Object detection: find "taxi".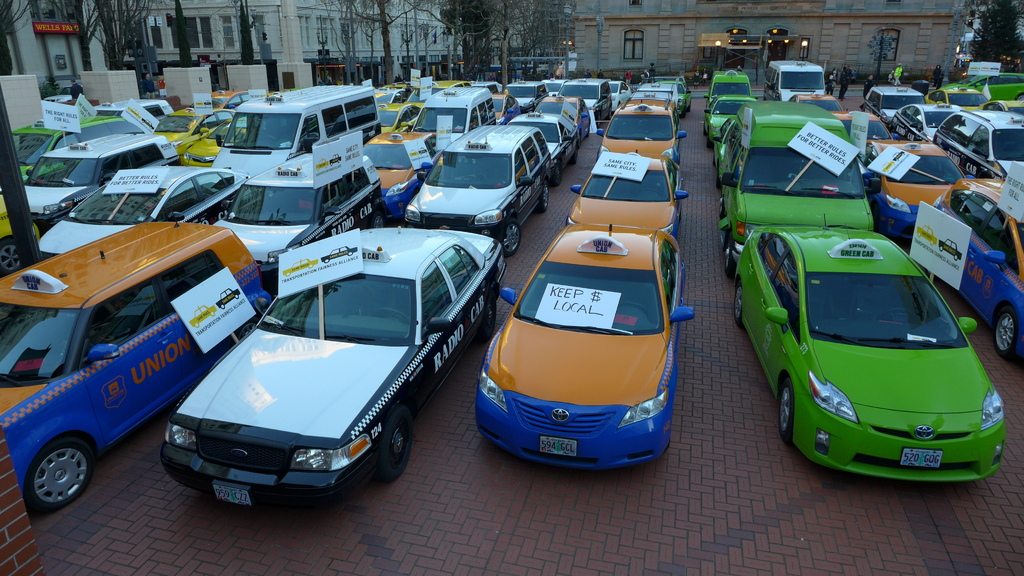
<bbox>561, 77, 614, 118</bbox>.
